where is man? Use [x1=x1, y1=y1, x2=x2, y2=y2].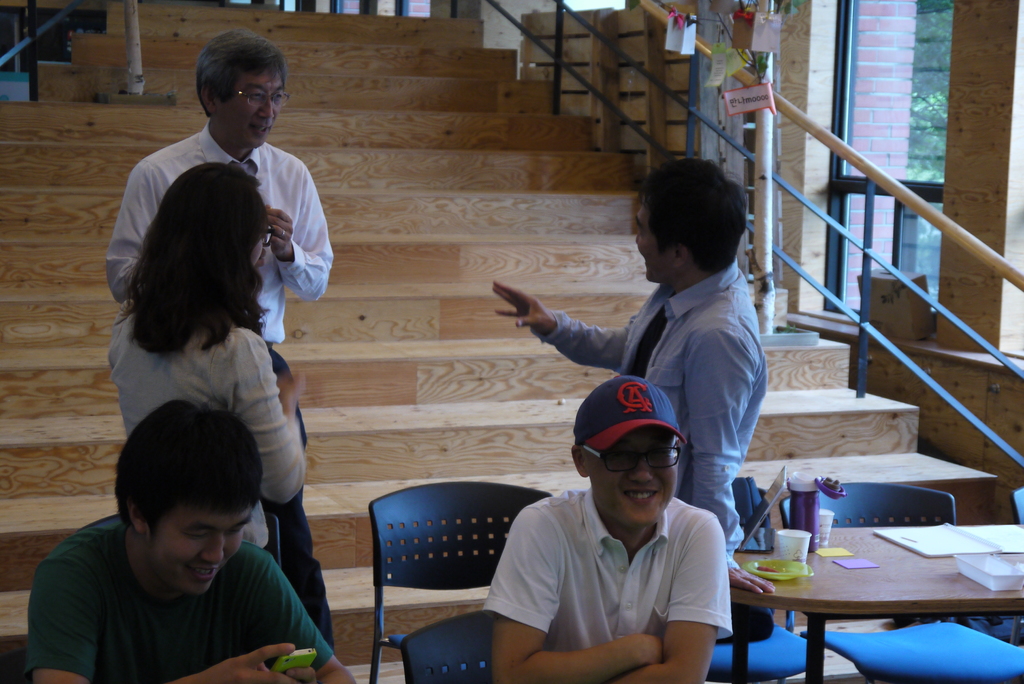
[x1=24, y1=400, x2=358, y2=683].
